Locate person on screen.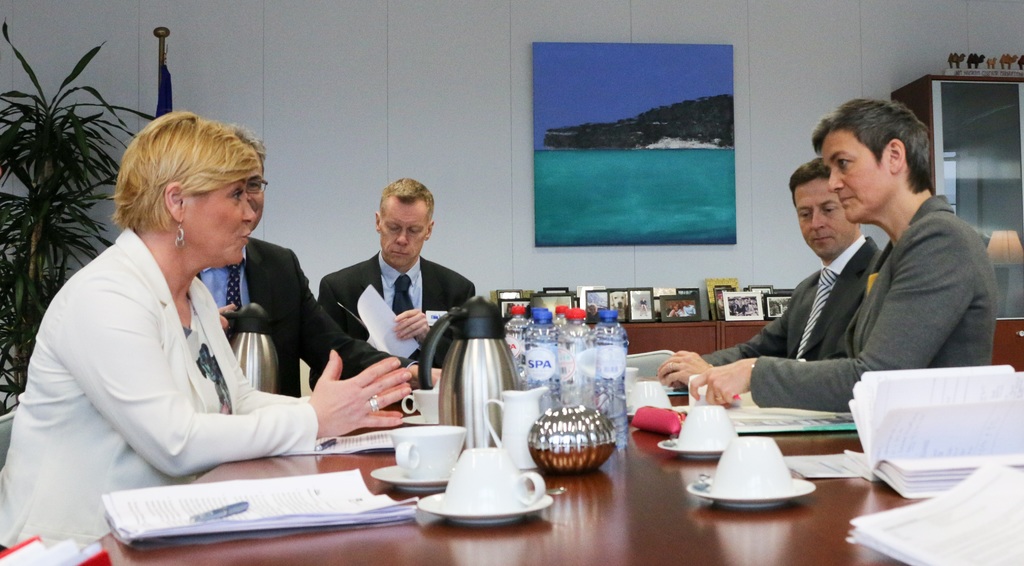
On screen at locate(0, 107, 413, 554).
